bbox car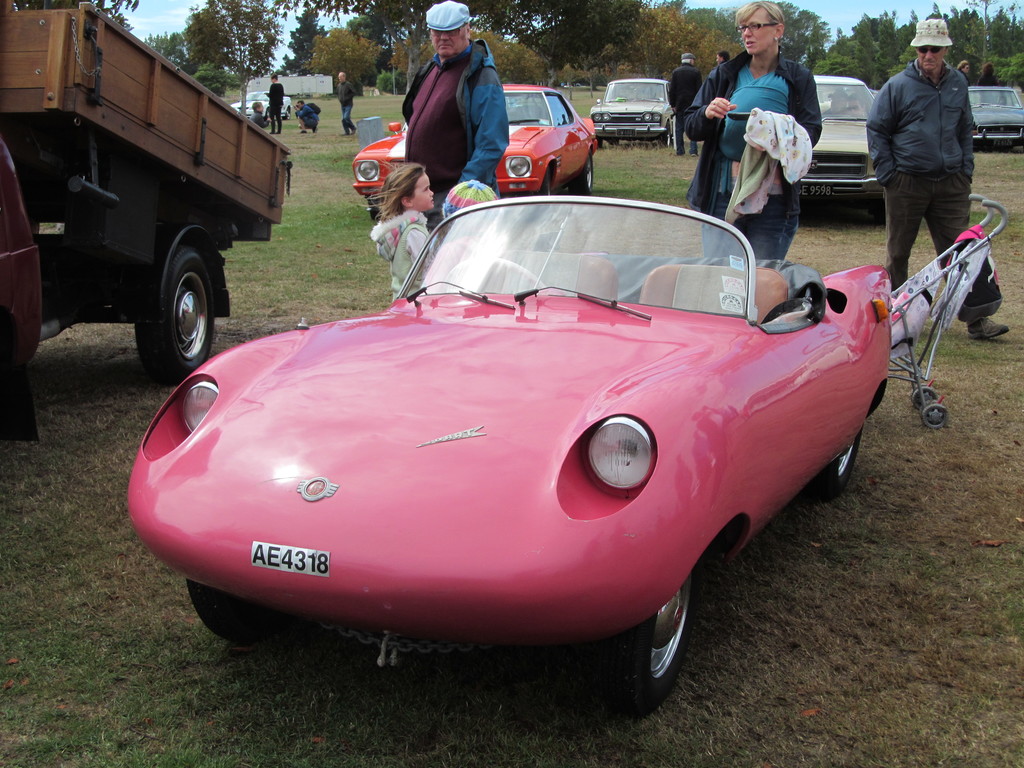
{"left": 967, "top": 79, "right": 1023, "bottom": 152}
